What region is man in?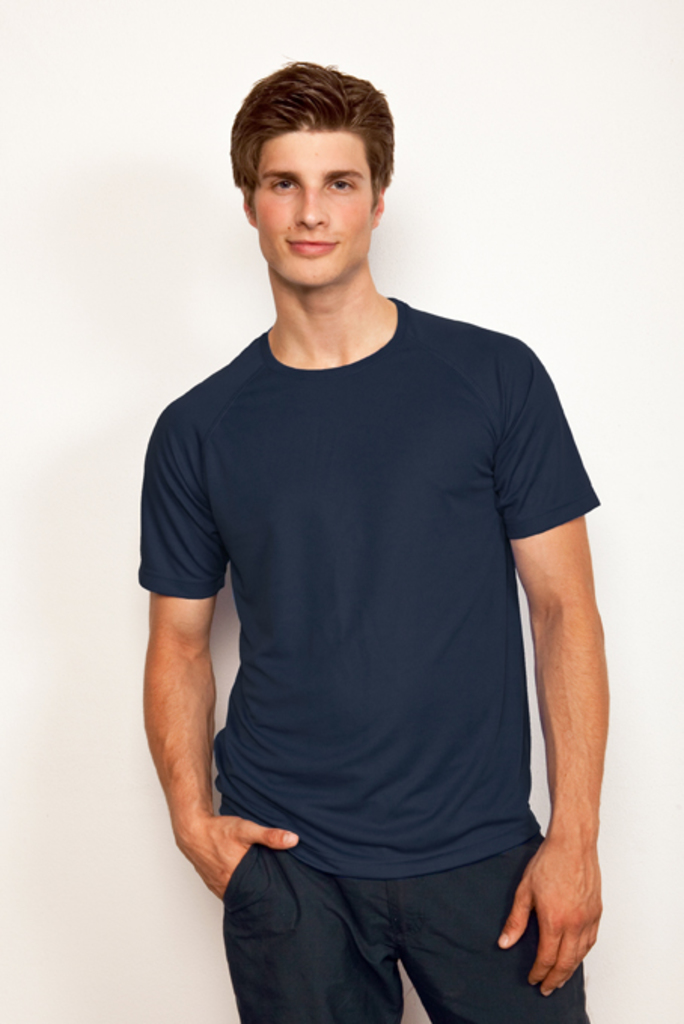
137/15/604/1022.
